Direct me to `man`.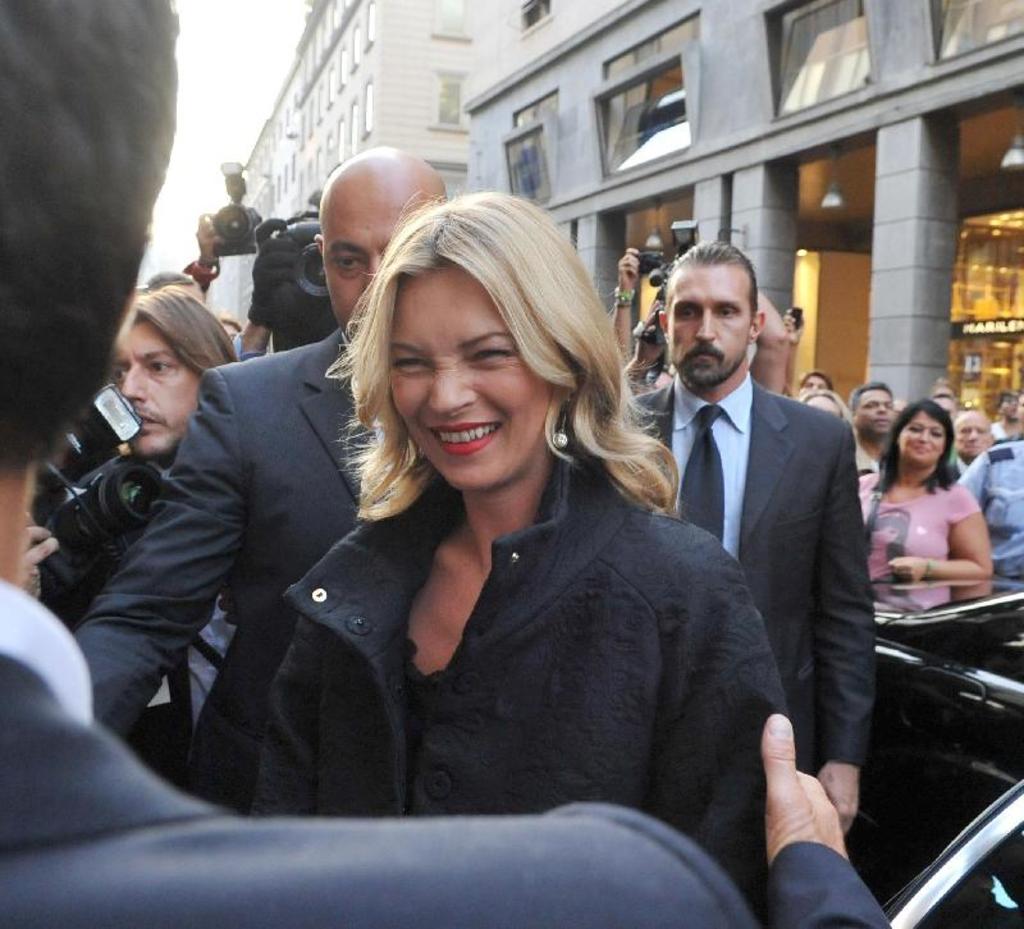
Direction: [952, 412, 1000, 494].
